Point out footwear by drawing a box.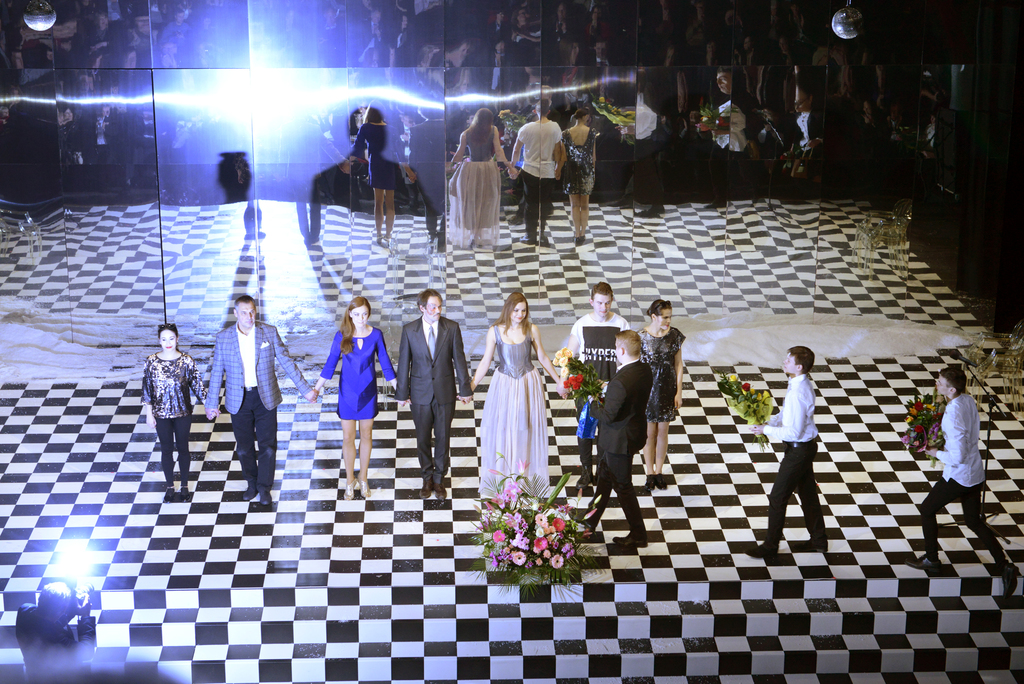
l=243, t=485, r=257, b=501.
